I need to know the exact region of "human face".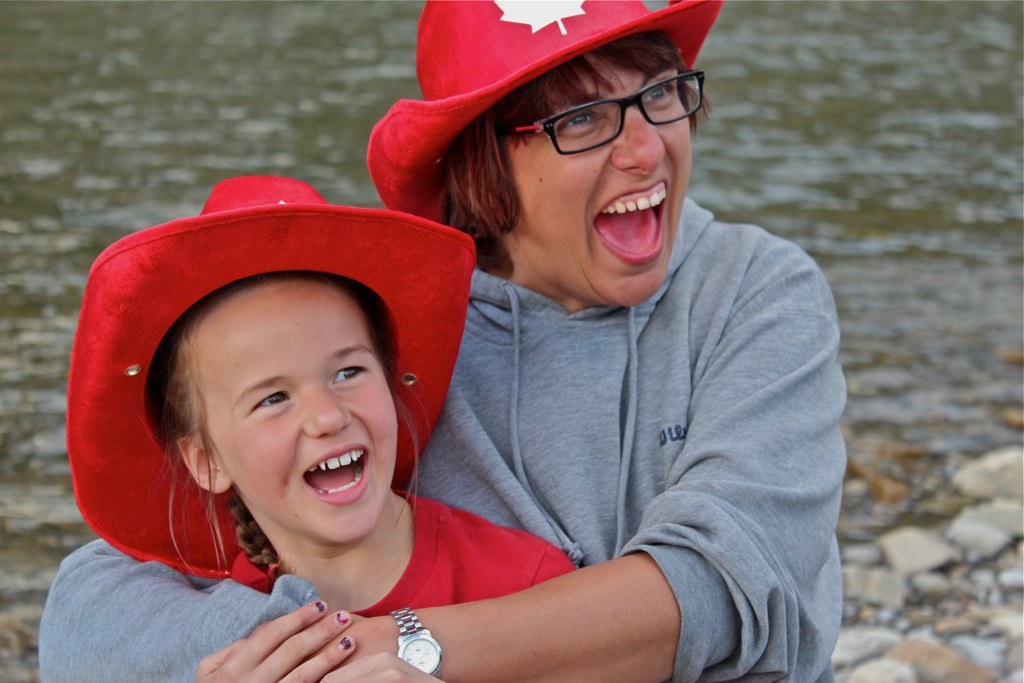
Region: (left=512, top=68, right=694, bottom=308).
